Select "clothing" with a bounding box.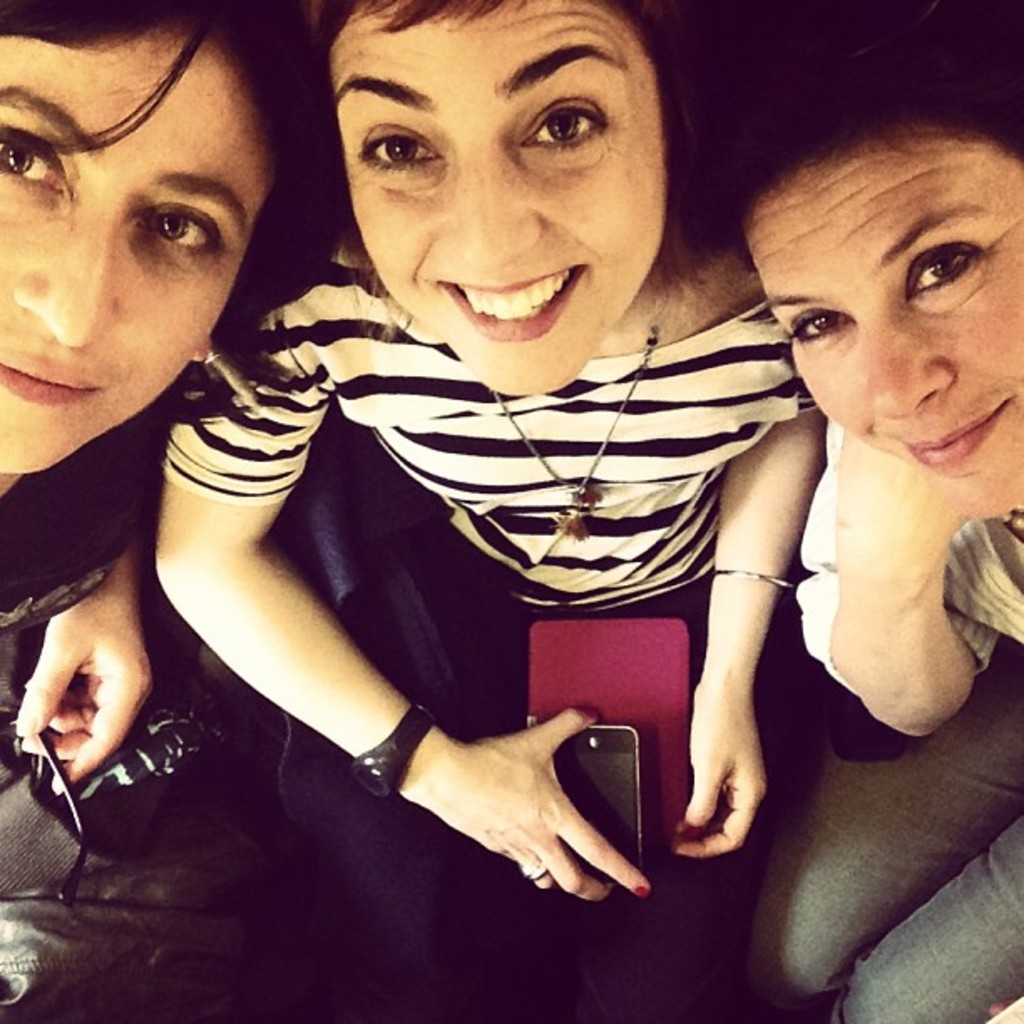
746:418:1022:1022.
